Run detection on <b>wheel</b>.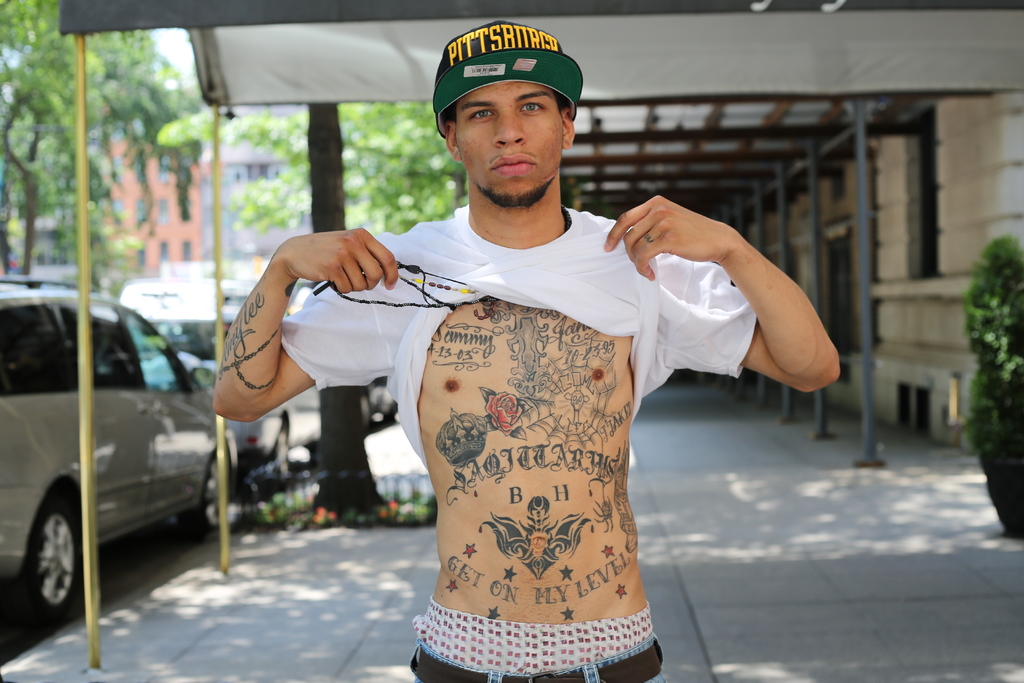
Result: Rect(180, 450, 225, 541).
